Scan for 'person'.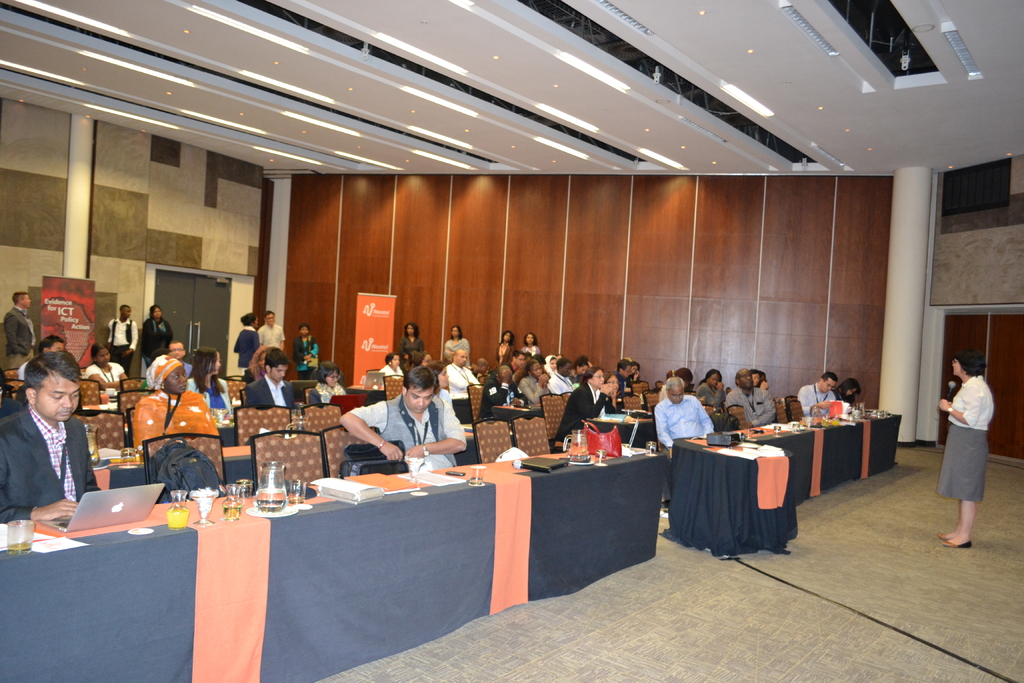
Scan result: locate(655, 374, 717, 454).
